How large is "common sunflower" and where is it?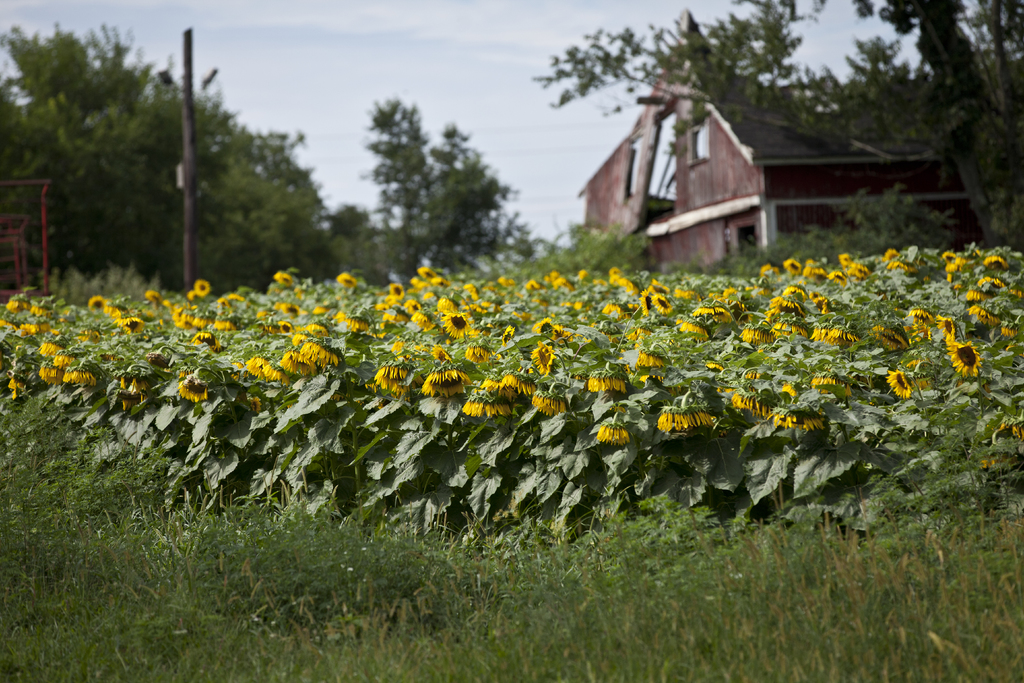
Bounding box: 60,368,110,386.
